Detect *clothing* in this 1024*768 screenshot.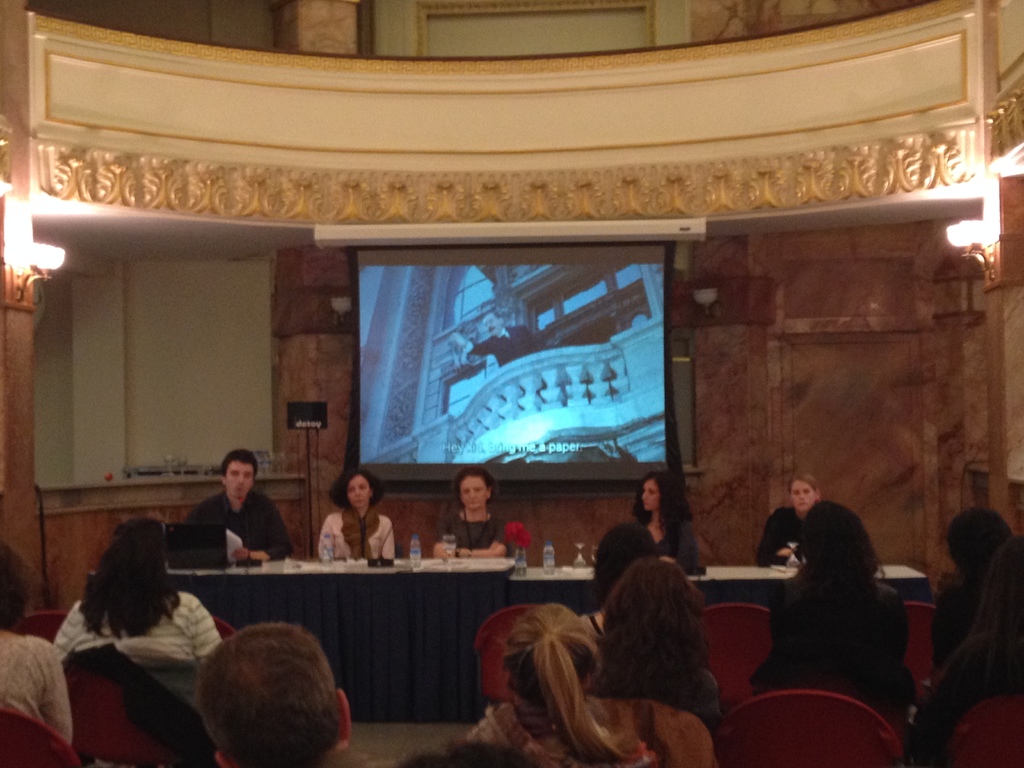
Detection: region(746, 502, 801, 559).
